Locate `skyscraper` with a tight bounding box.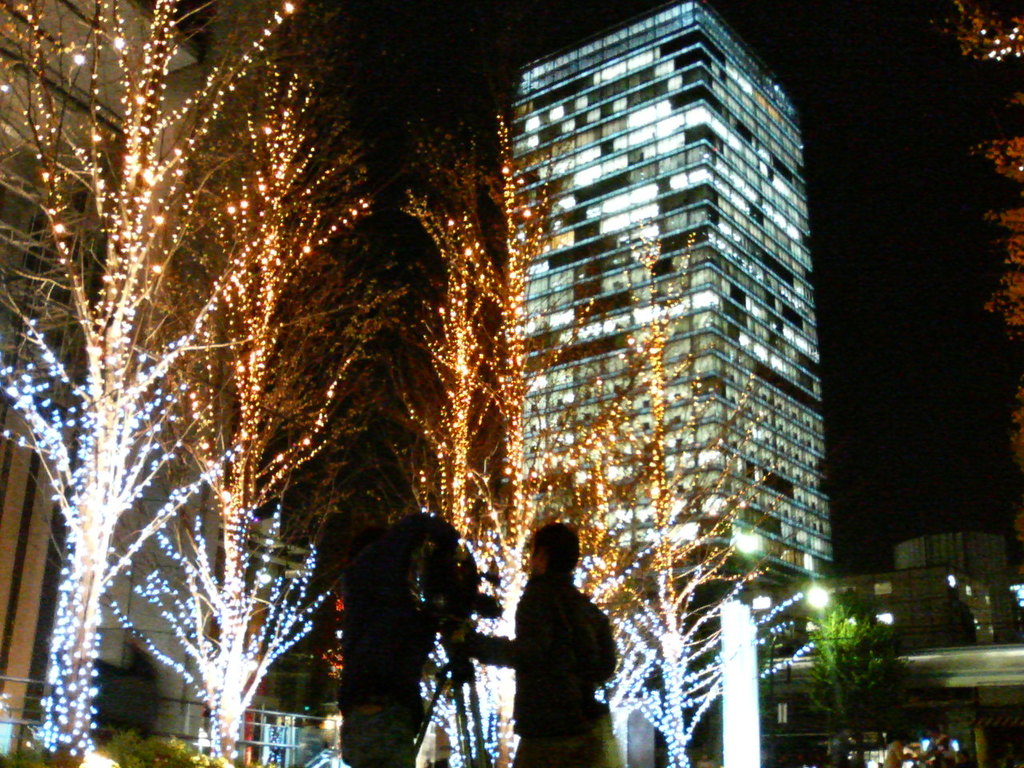
region(476, 30, 832, 630).
